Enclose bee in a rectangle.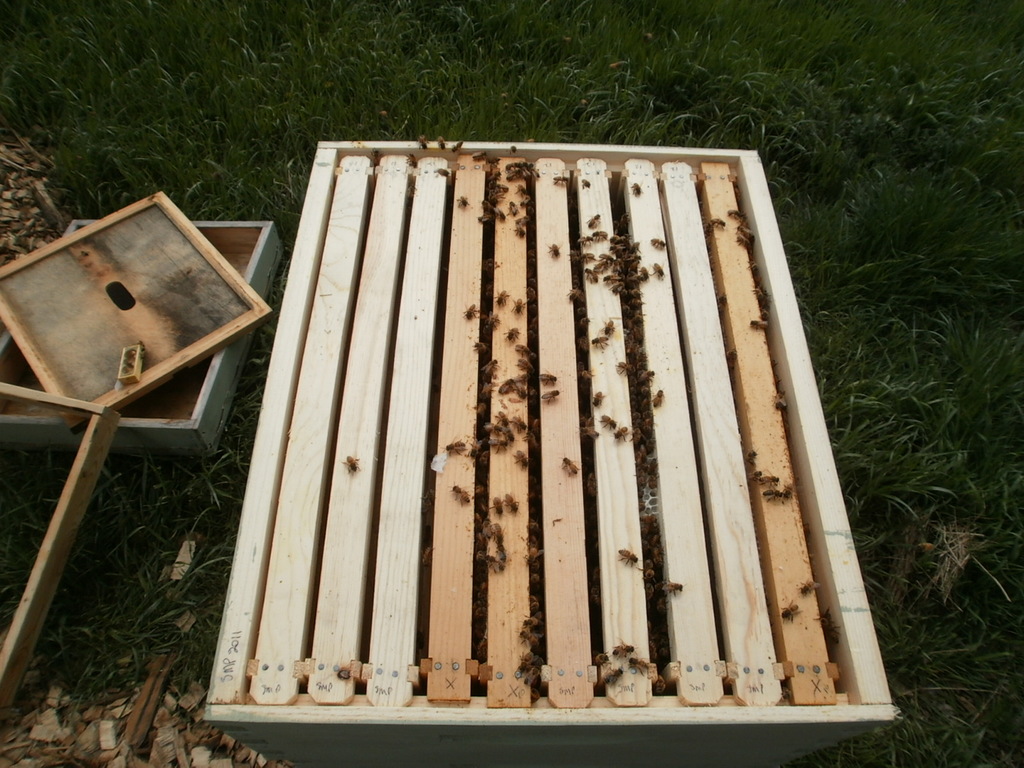
(721,342,737,383).
